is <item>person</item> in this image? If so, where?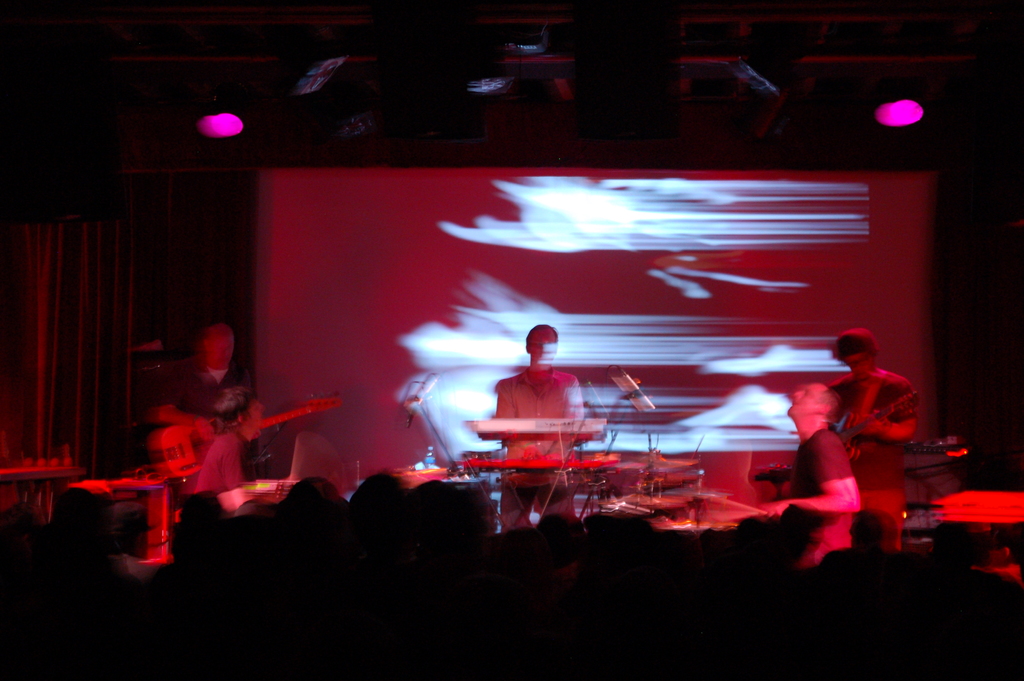
Yes, at 148 321 268 481.
